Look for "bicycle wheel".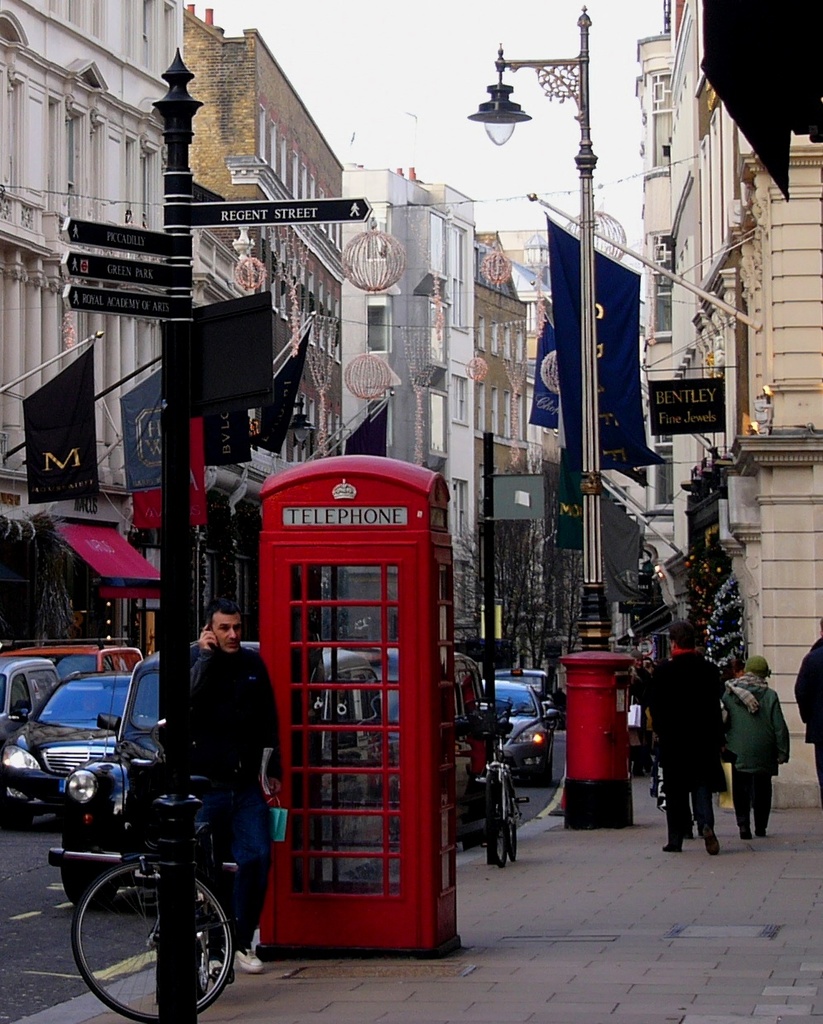
Found: 499/797/521/864.
